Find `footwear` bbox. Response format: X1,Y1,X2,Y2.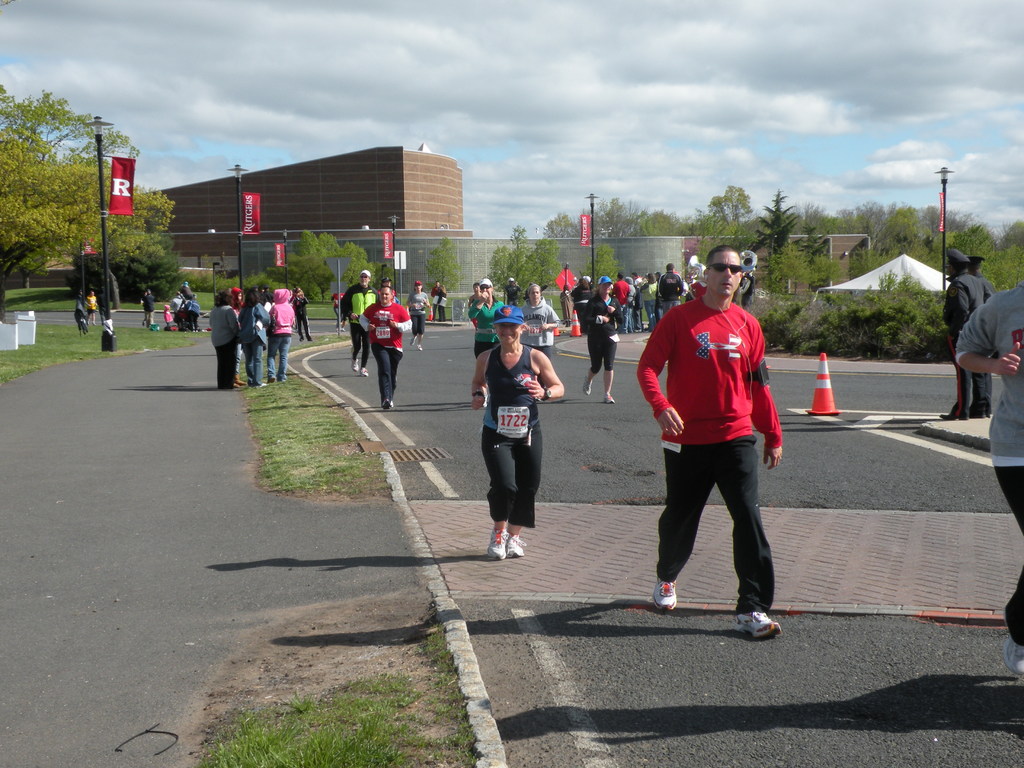
484,528,507,560.
